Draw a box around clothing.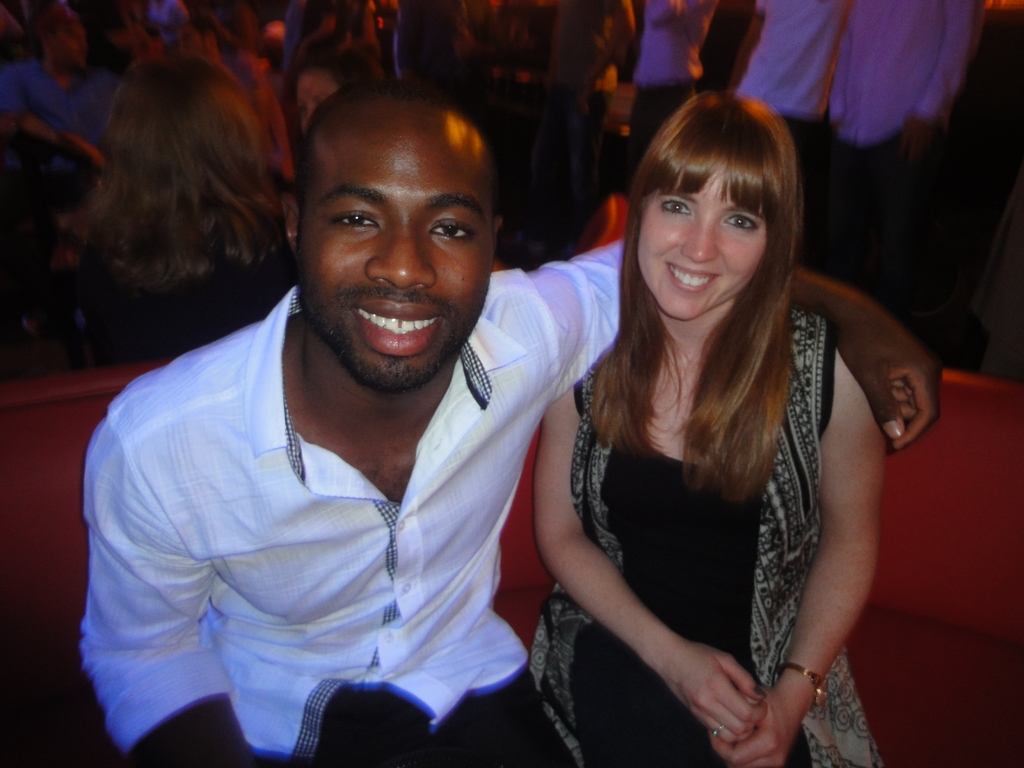
box(531, 0, 622, 207).
